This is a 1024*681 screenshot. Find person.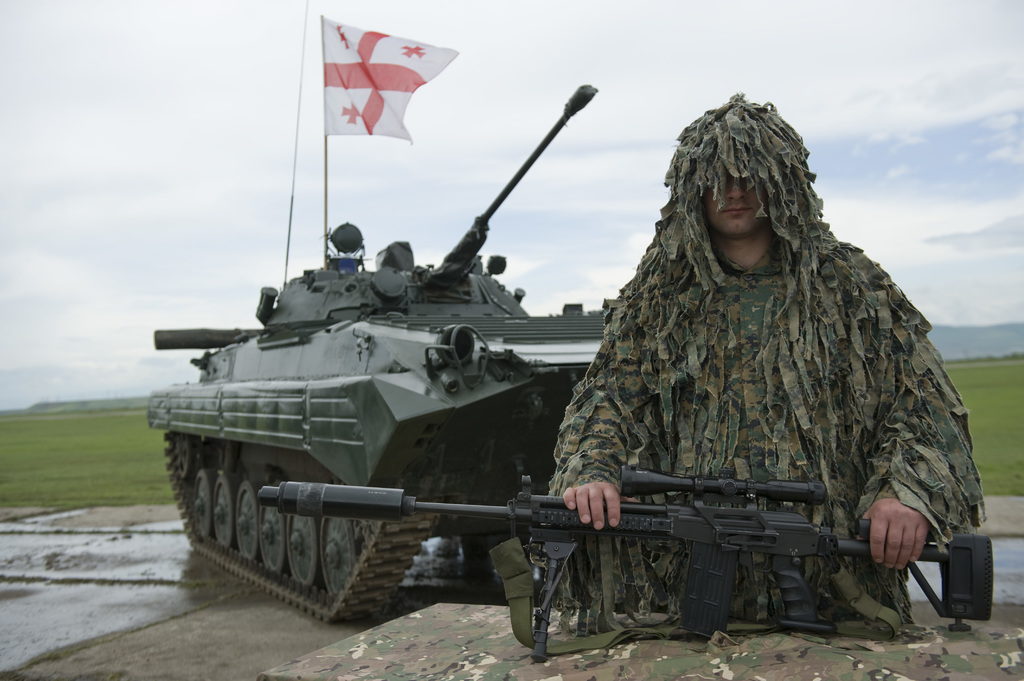
Bounding box: 544,87,984,636.
